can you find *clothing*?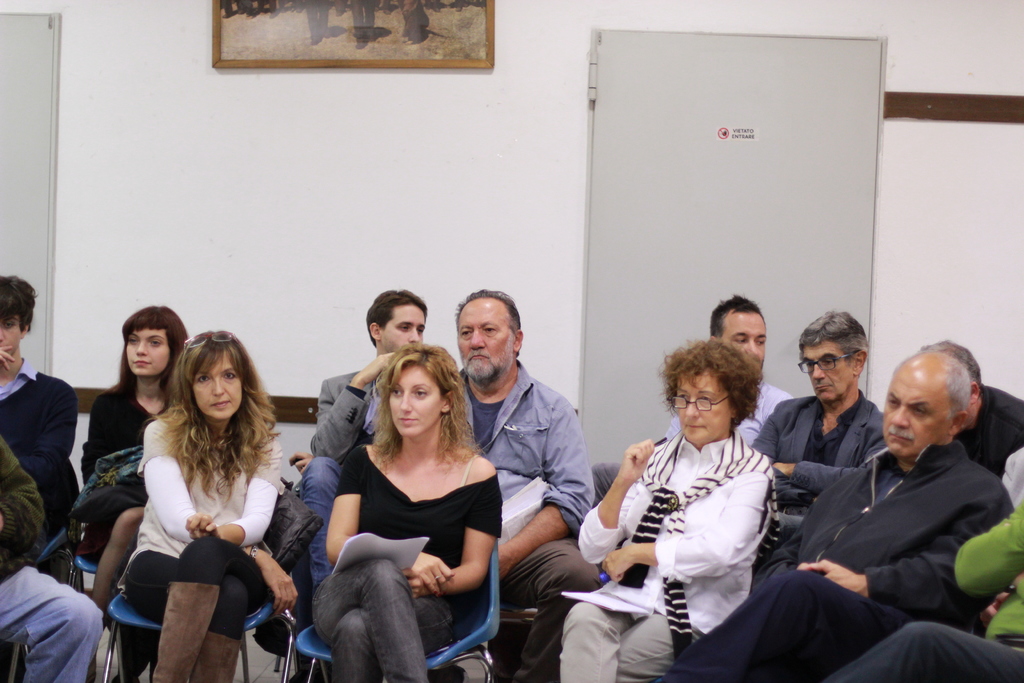
Yes, bounding box: select_region(998, 447, 1023, 508).
